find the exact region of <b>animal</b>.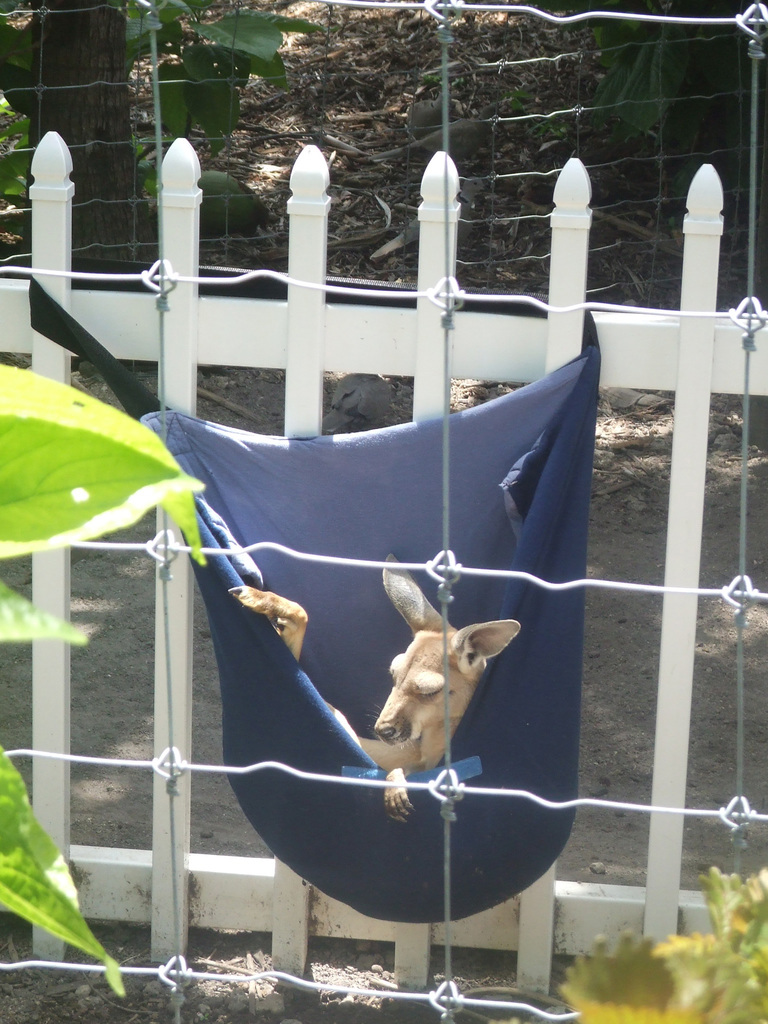
Exact region: crop(231, 556, 516, 827).
